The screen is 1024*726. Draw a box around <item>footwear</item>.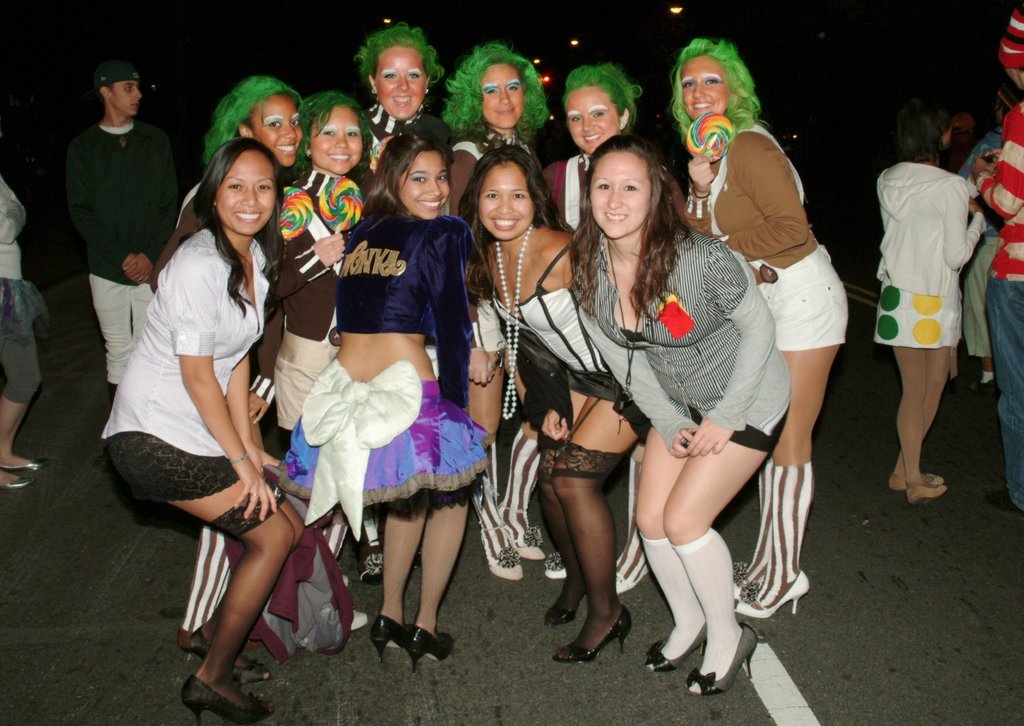
x1=553 y1=603 x2=633 y2=666.
